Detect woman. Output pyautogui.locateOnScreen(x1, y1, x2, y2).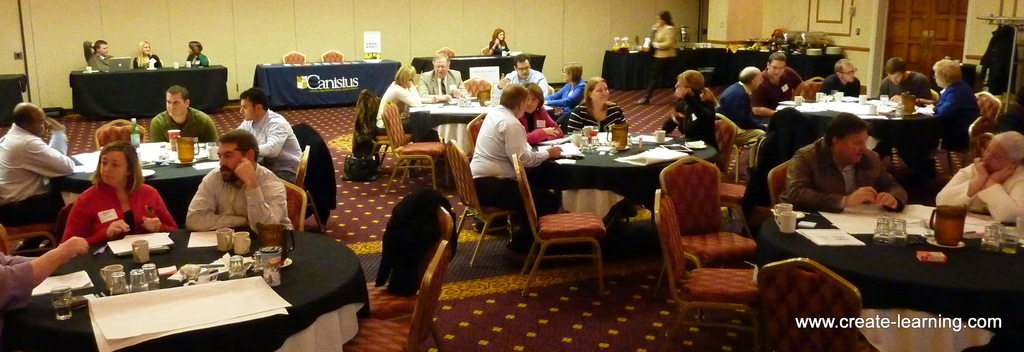
pyautogui.locateOnScreen(884, 55, 979, 190).
